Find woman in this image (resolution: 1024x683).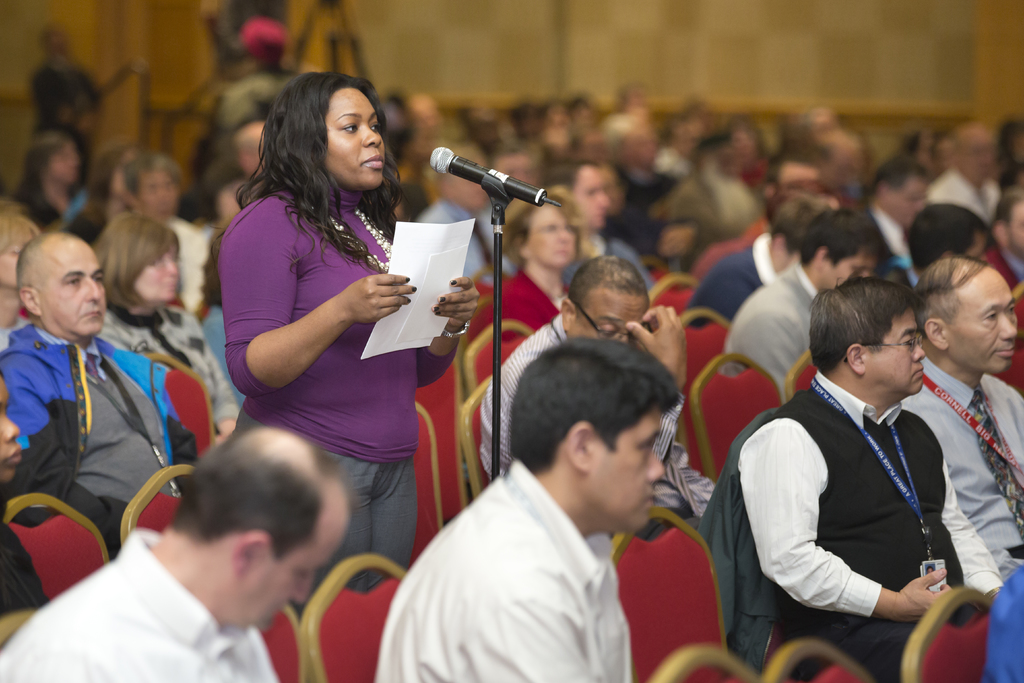
left=0, top=203, right=43, bottom=350.
